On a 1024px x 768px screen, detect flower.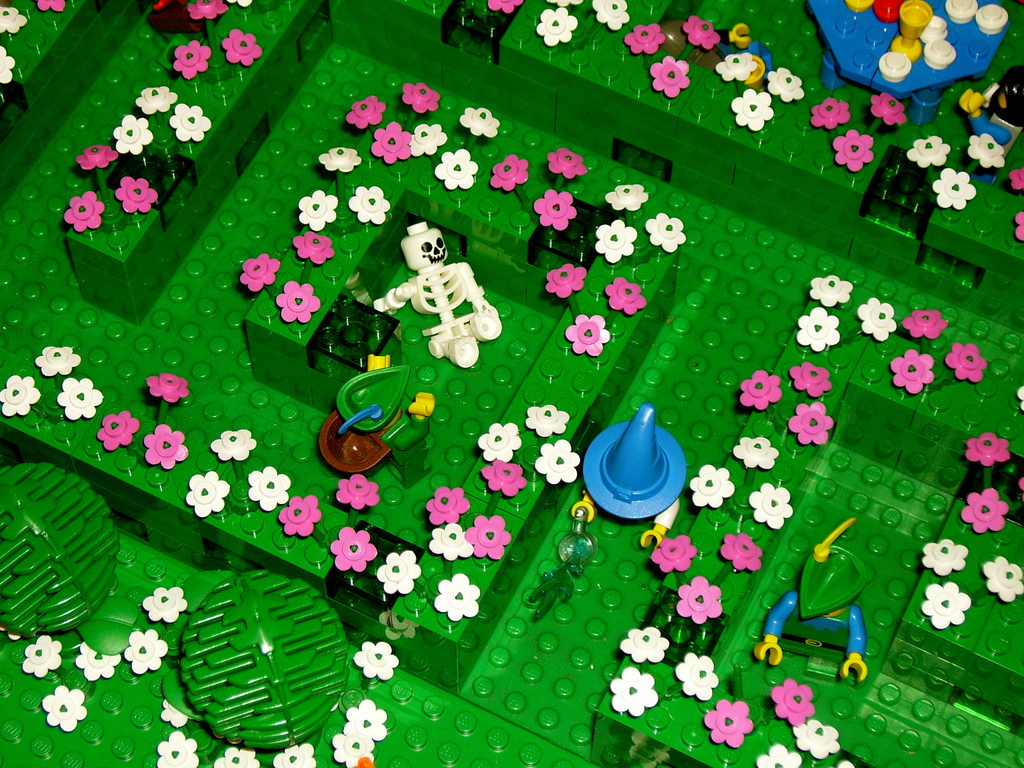
71:638:123:683.
